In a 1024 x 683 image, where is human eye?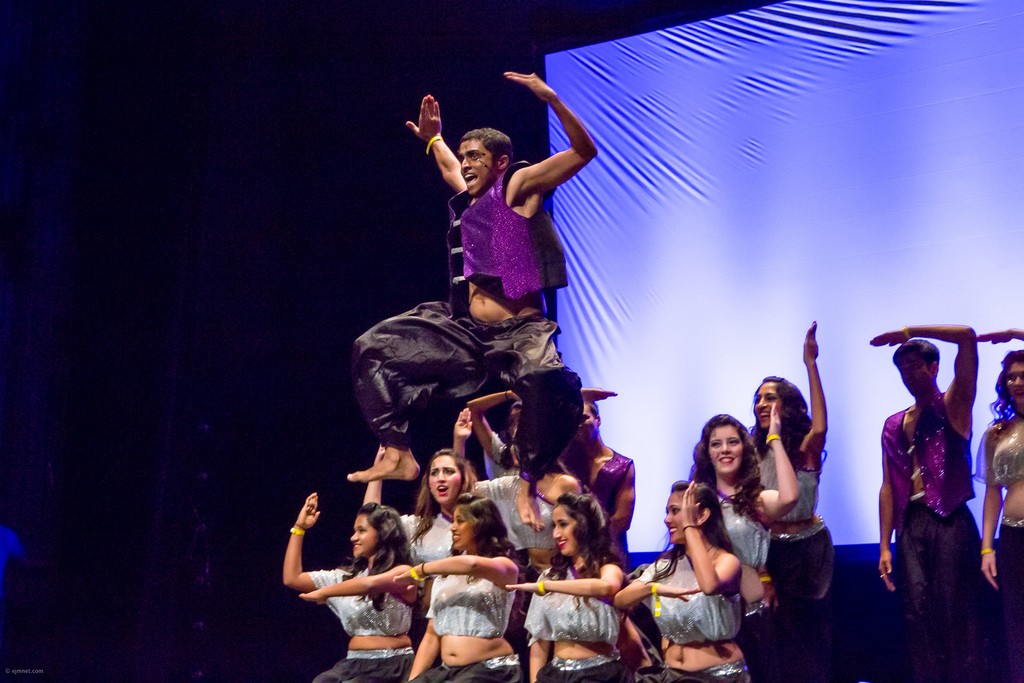
[x1=353, y1=527, x2=369, y2=536].
